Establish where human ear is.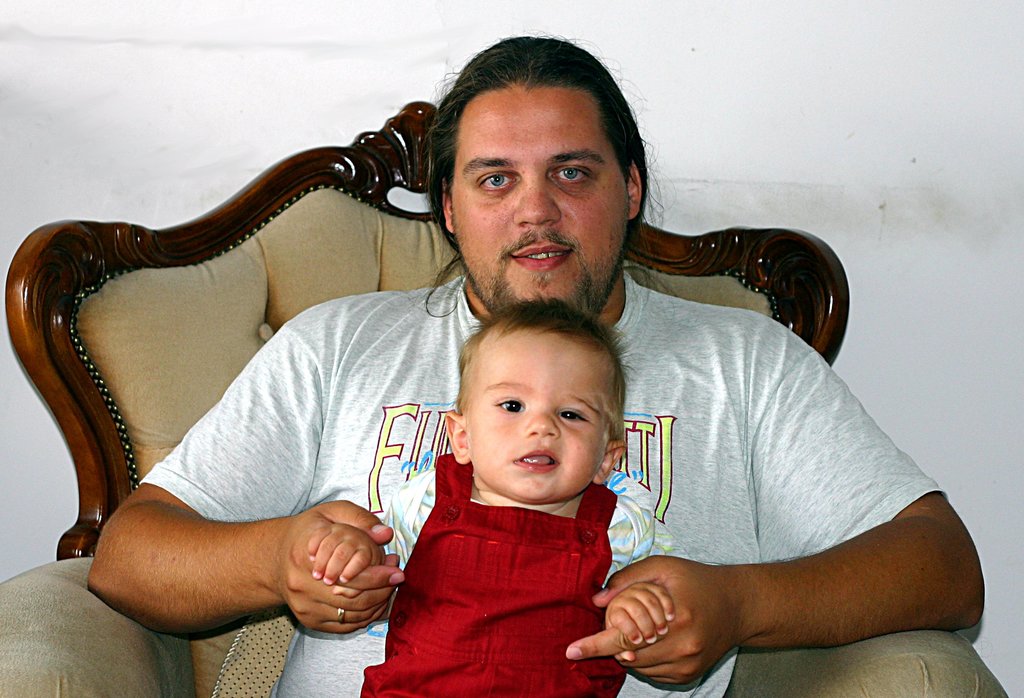
Established at [left=628, top=162, right=644, bottom=218].
